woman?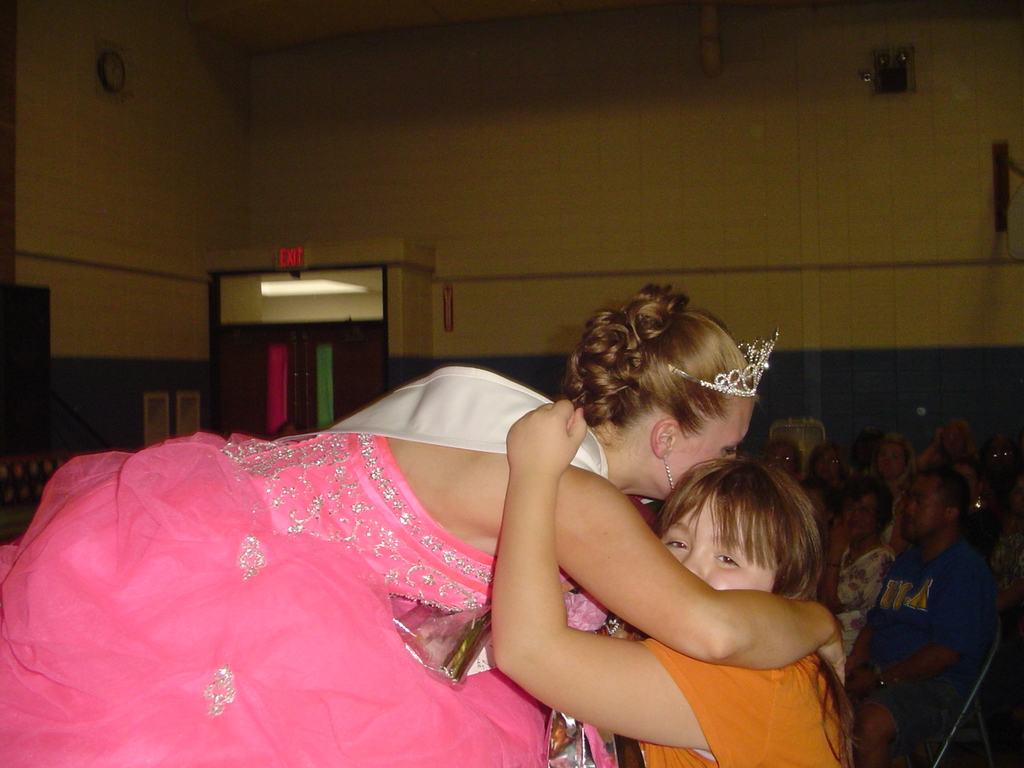
select_region(803, 470, 898, 666)
